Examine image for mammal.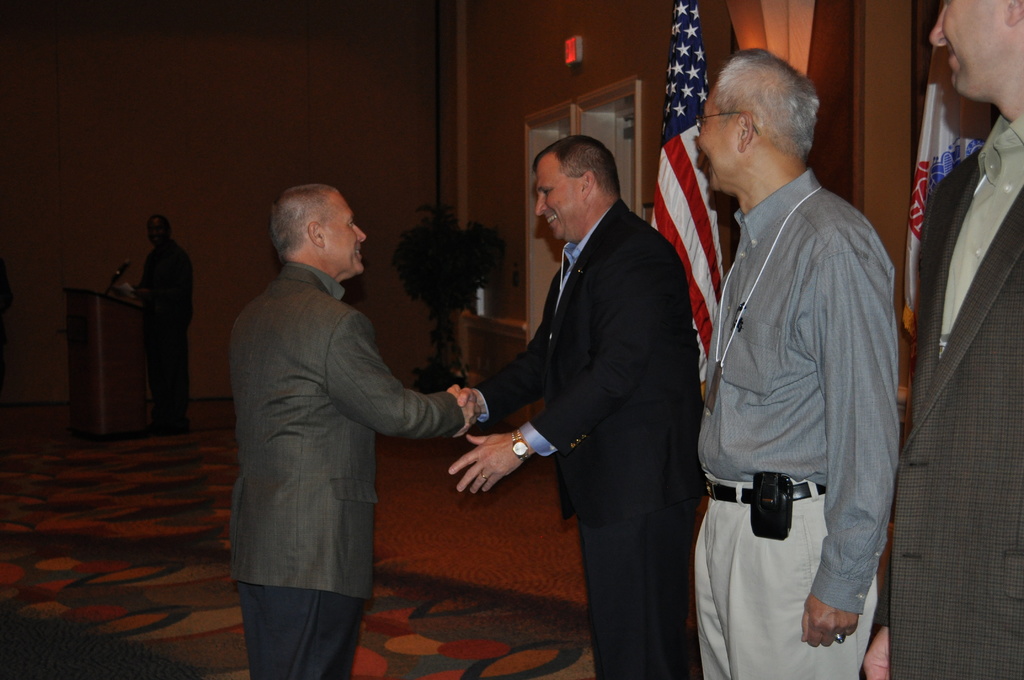
Examination result: 134/214/197/439.
